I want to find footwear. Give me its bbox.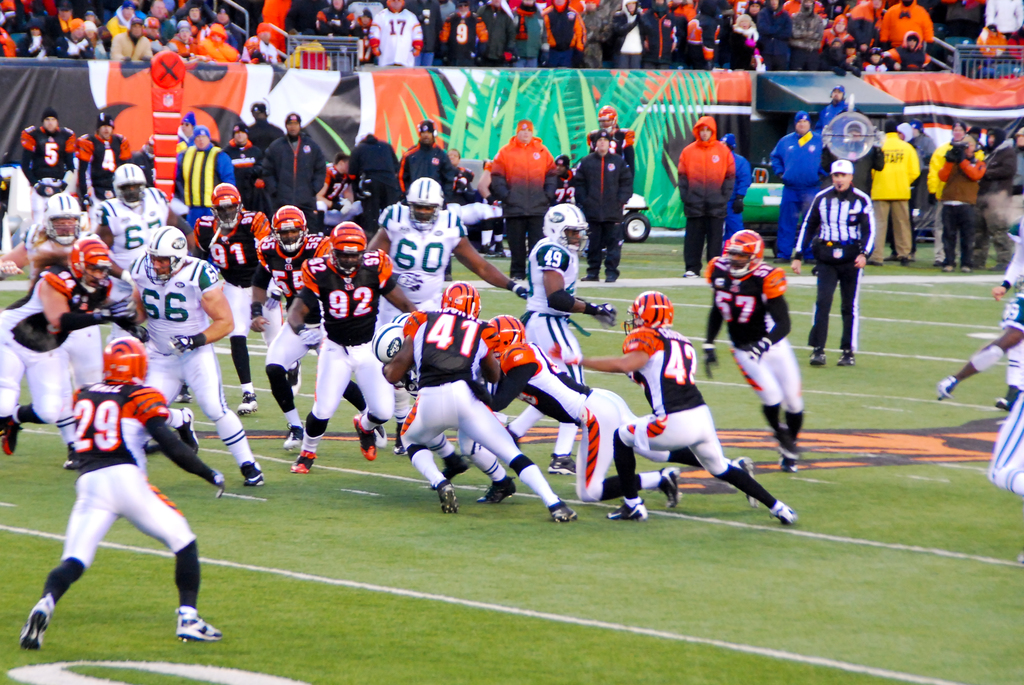
box=[995, 387, 1012, 406].
